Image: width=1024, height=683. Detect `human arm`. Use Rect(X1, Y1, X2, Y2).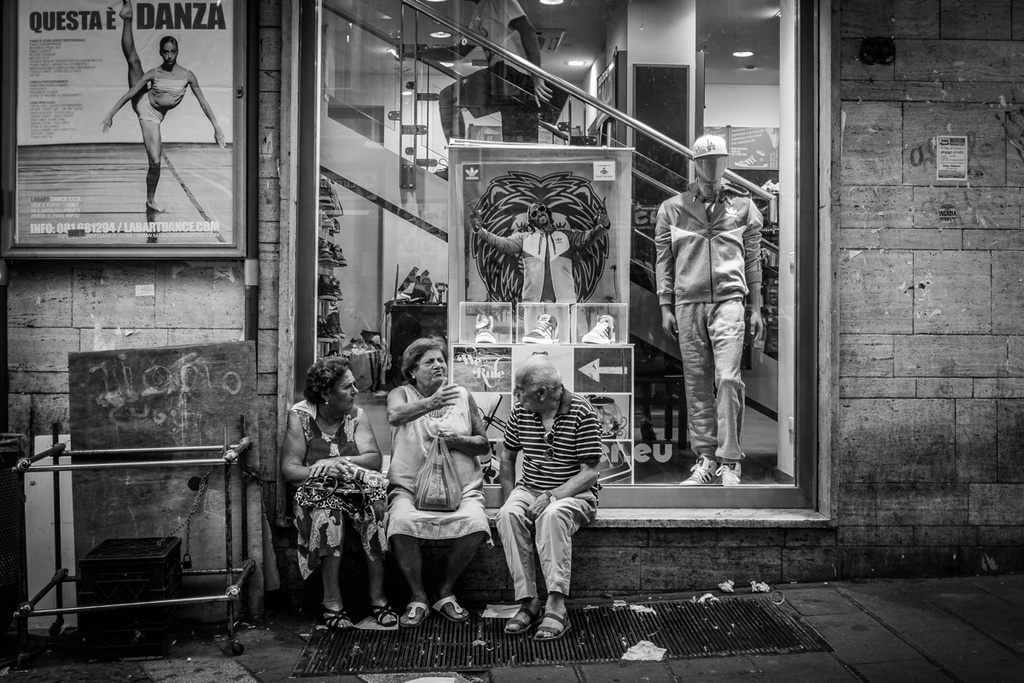
Rect(502, 0, 560, 108).
